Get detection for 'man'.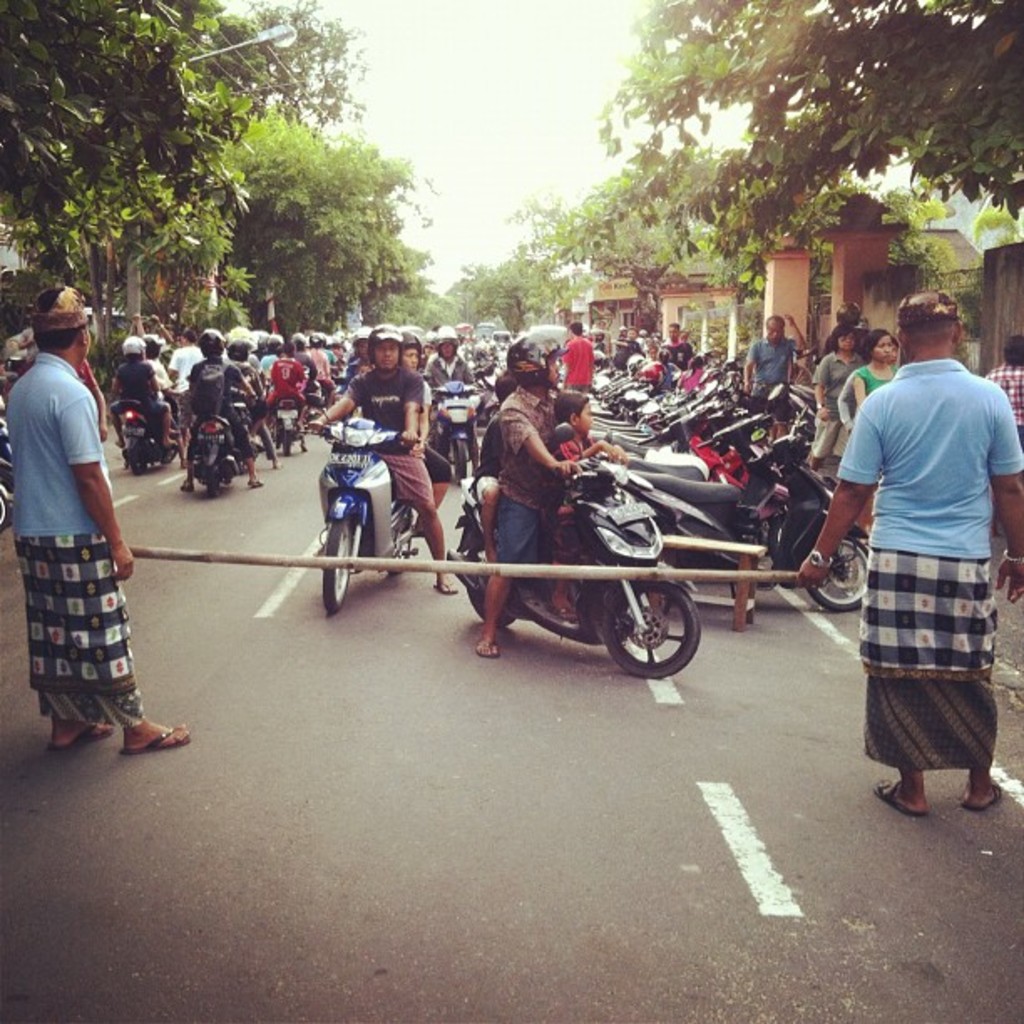
Detection: <region>423, 326, 475, 472</region>.
